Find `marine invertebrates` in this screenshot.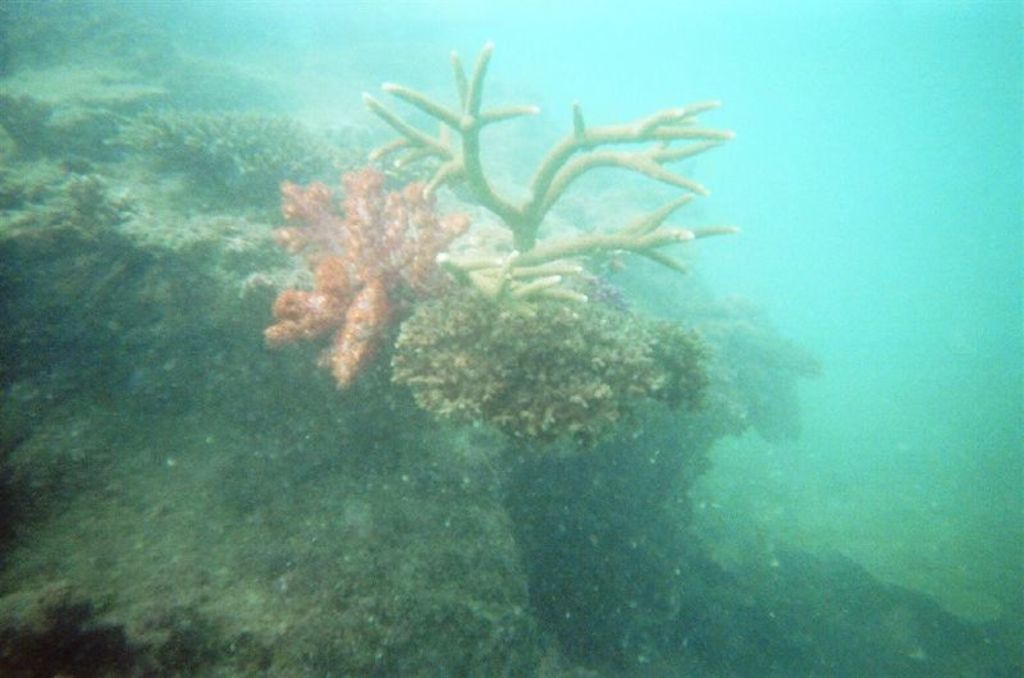
The bounding box for `marine invertebrates` is {"x1": 282, "y1": 137, "x2": 513, "y2": 403}.
